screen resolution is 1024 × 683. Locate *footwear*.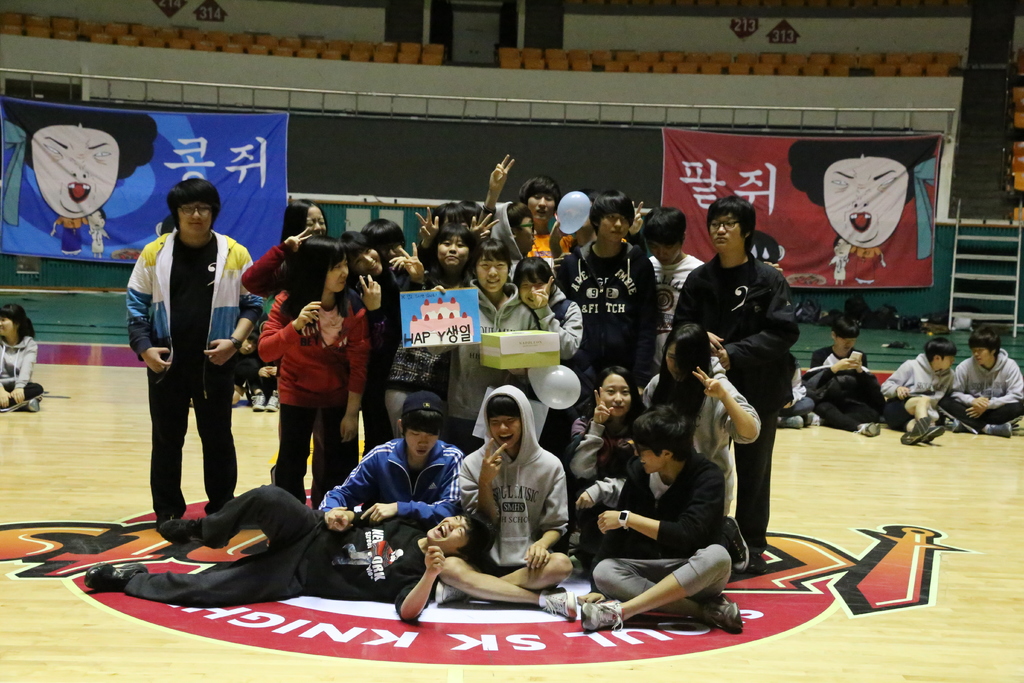
box=[692, 599, 743, 637].
